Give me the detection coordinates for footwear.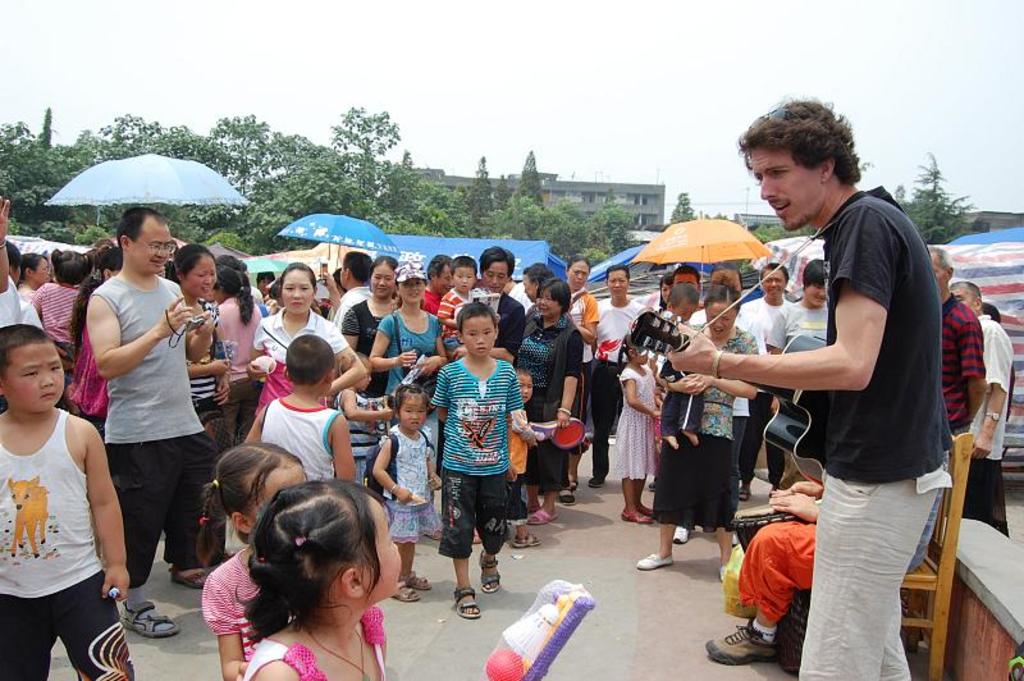
rect(621, 508, 649, 526).
